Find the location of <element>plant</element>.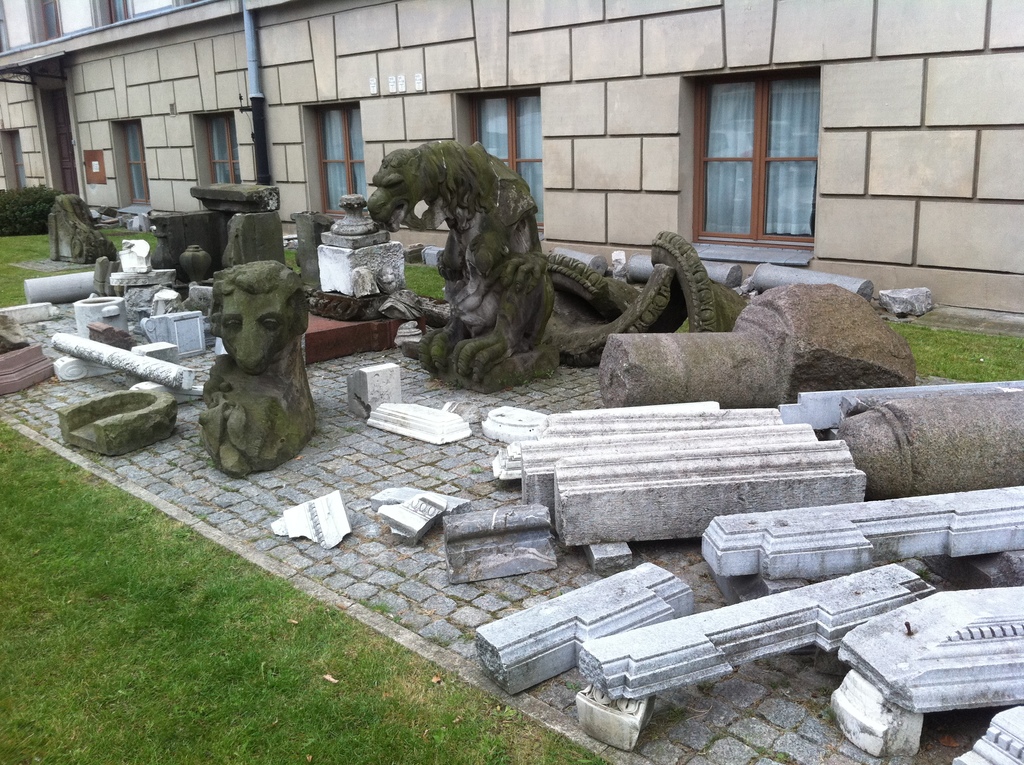
Location: 453:616:476:646.
